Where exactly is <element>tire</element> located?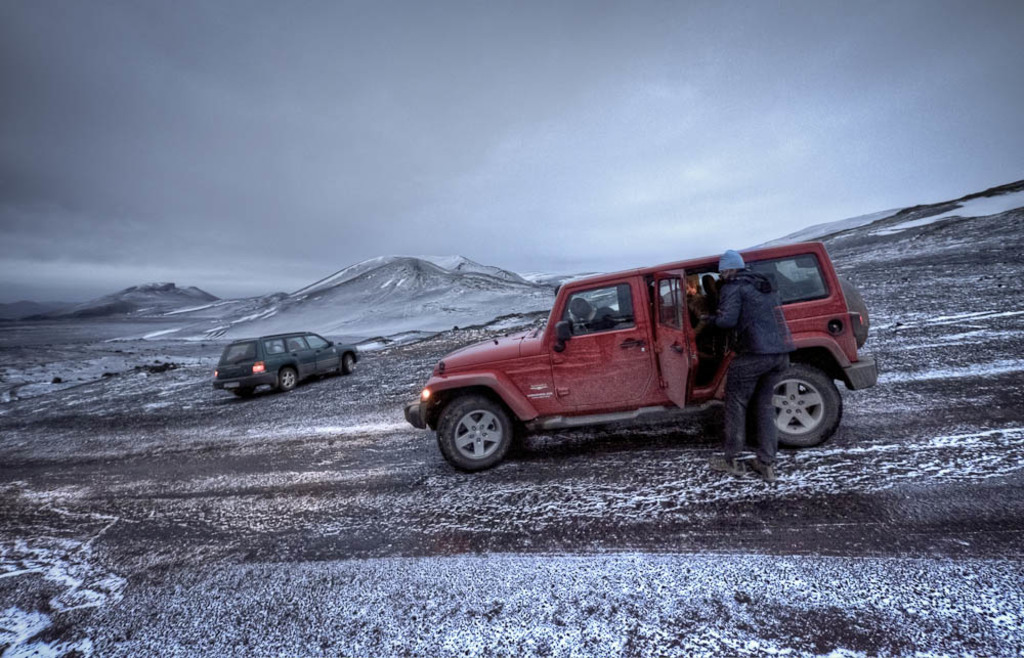
Its bounding box is <region>772, 363, 845, 451</region>.
